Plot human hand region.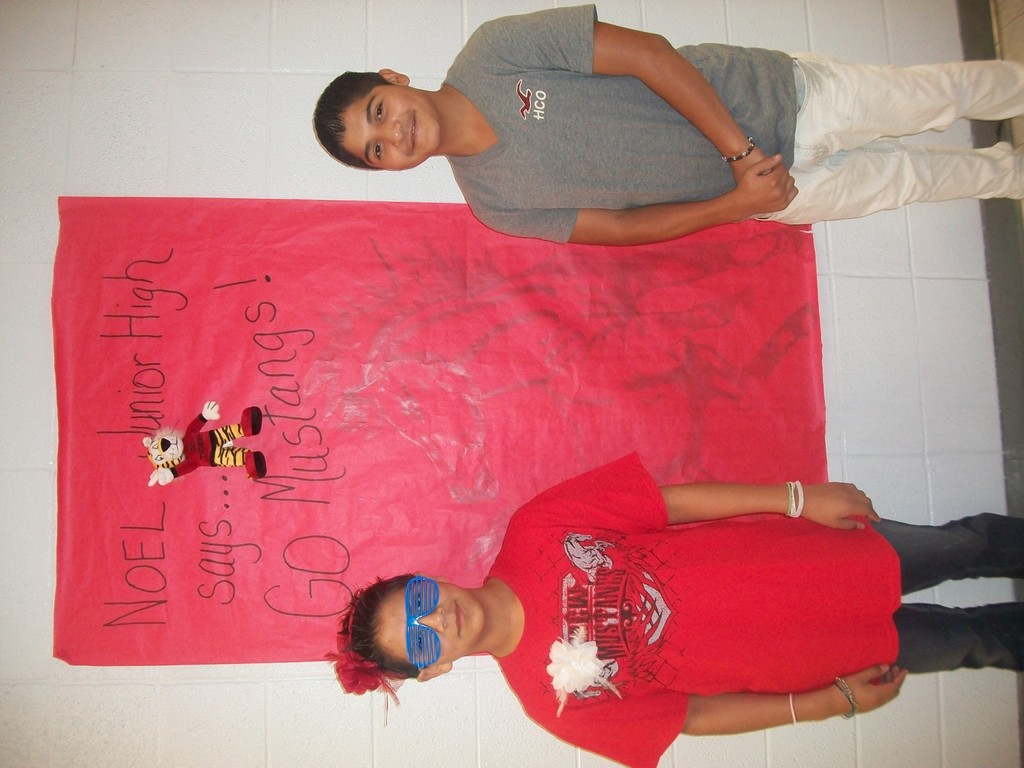
Plotted at 804 483 888 564.
